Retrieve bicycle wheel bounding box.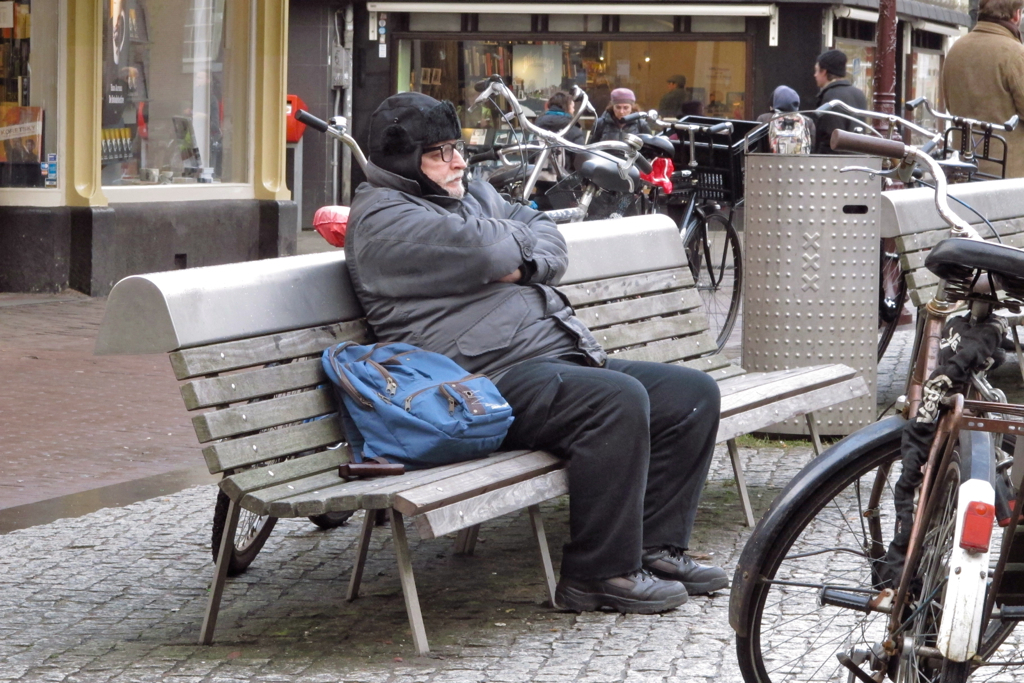
Bounding box: [x1=892, y1=448, x2=971, y2=682].
